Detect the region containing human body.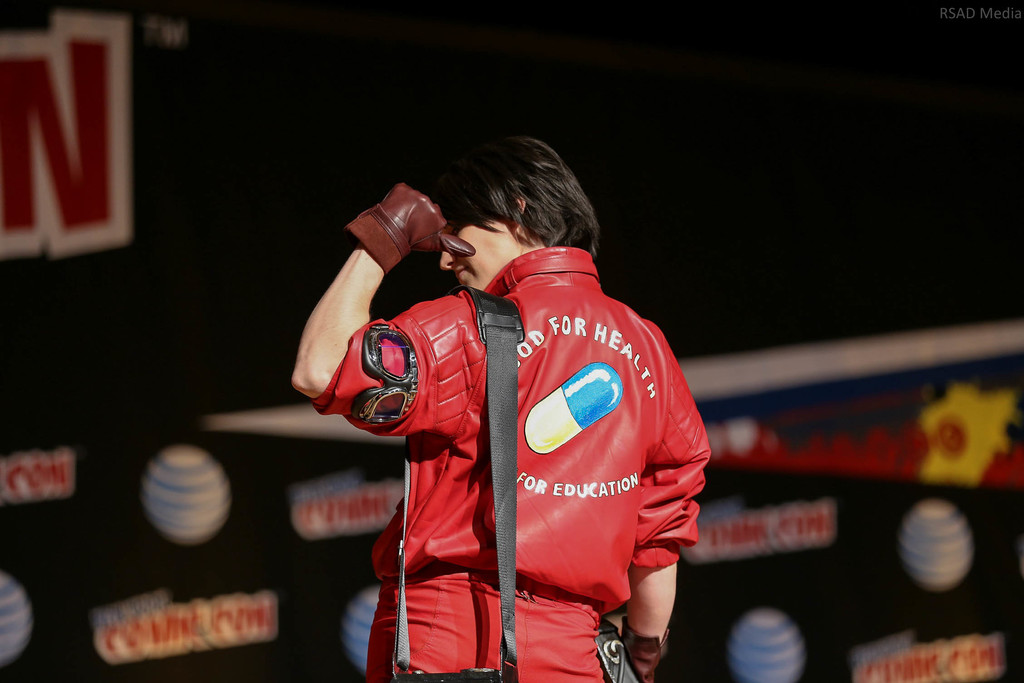
x1=289, y1=183, x2=718, y2=682.
